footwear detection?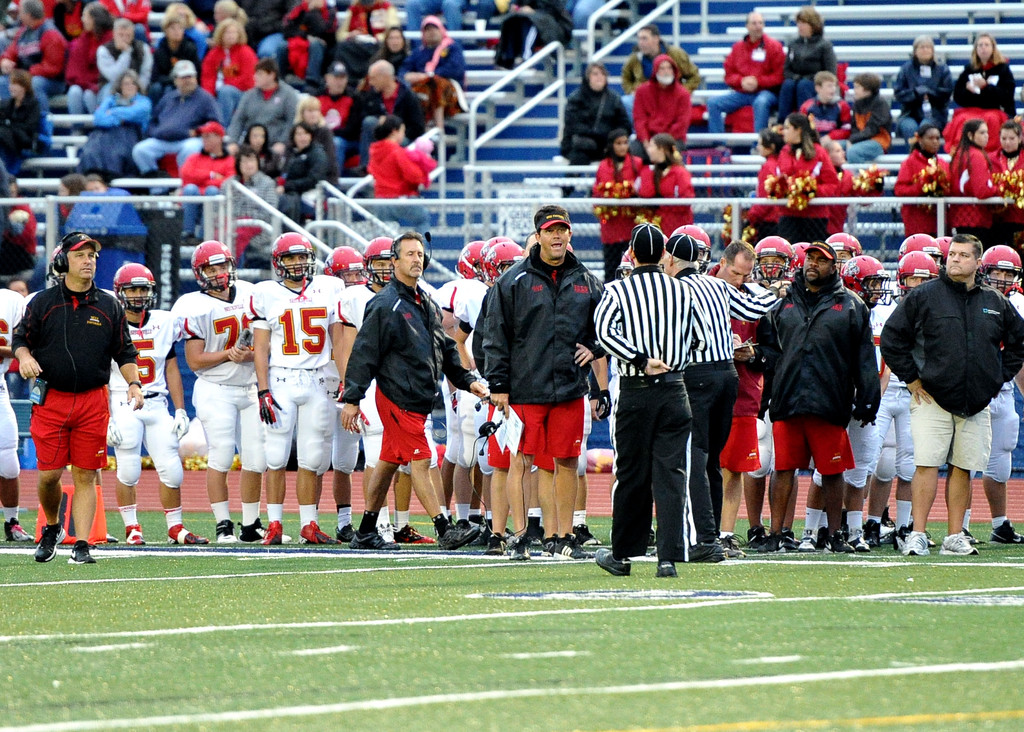
select_region(657, 560, 678, 581)
